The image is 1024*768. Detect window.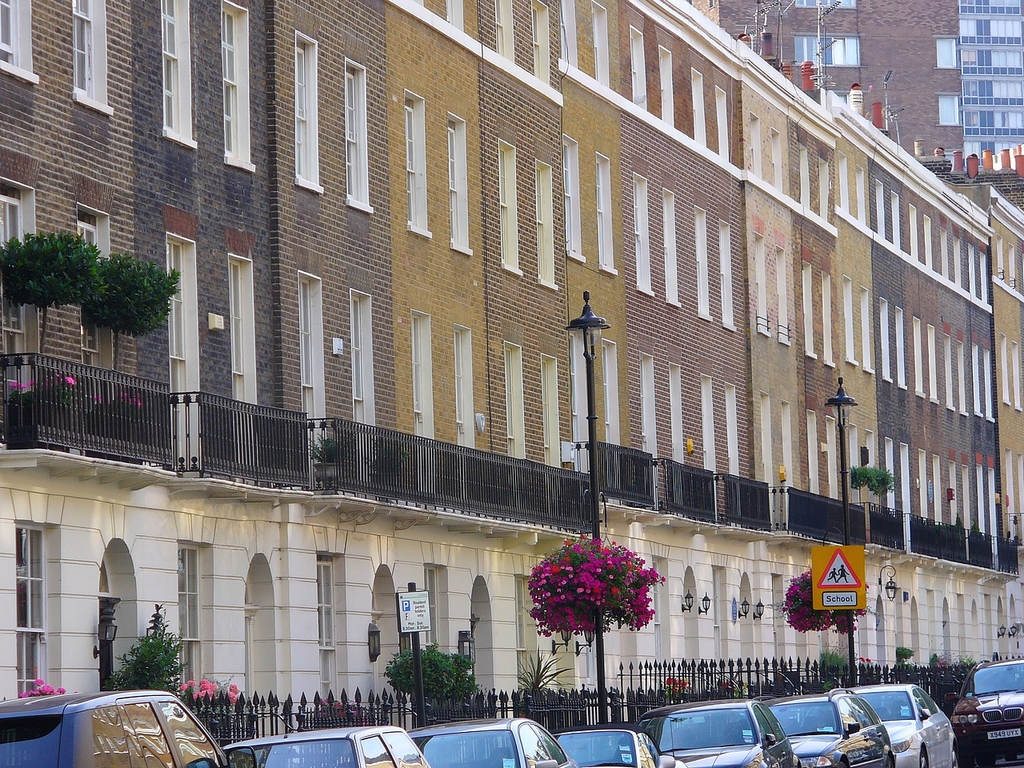
Detection: box=[793, 35, 857, 70].
